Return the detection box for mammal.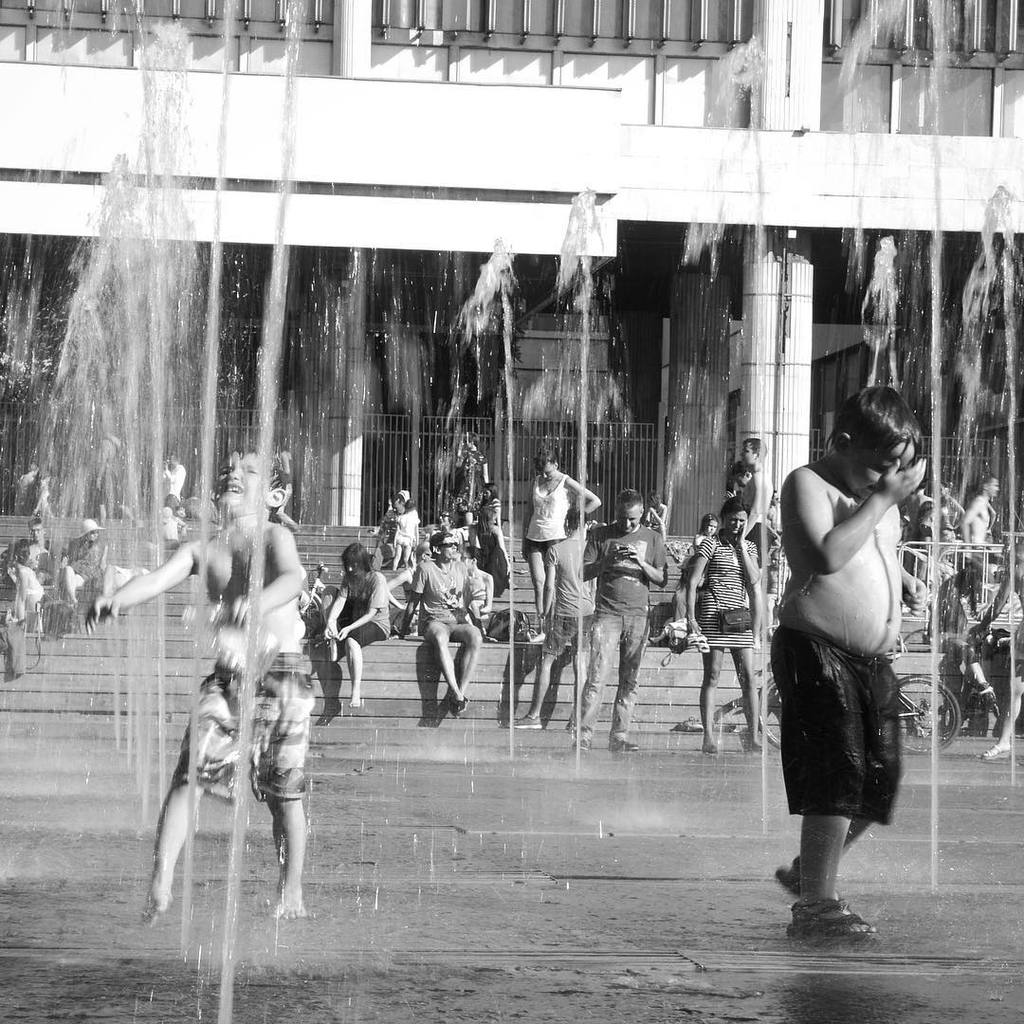
bbox=[920, 498, 931, 579].
